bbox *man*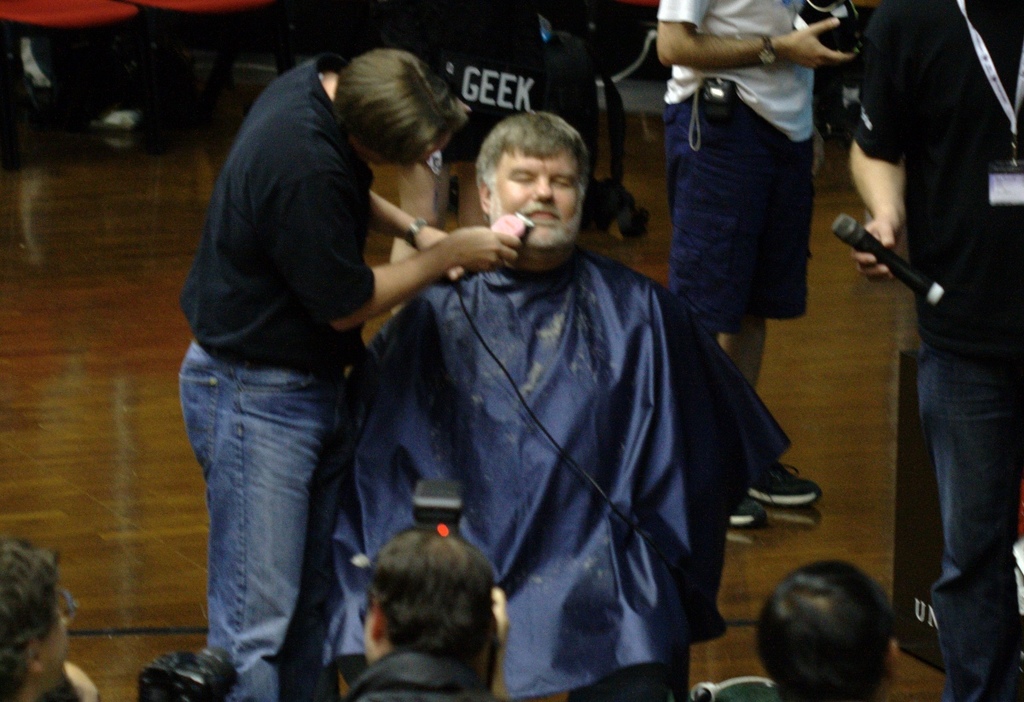
BBox(309, 76, 785, 683)
